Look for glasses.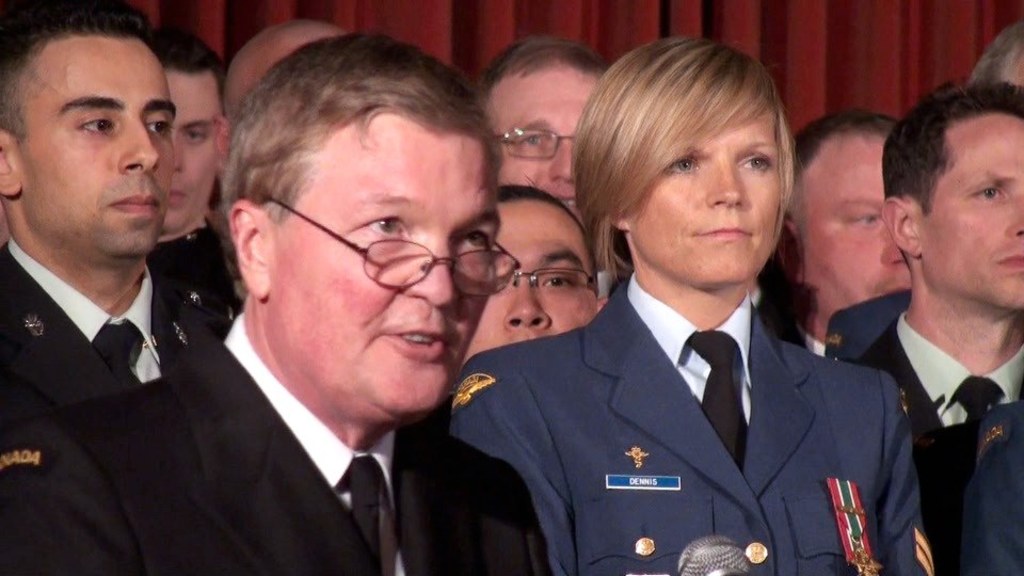
Found: 476 256 594 300.
